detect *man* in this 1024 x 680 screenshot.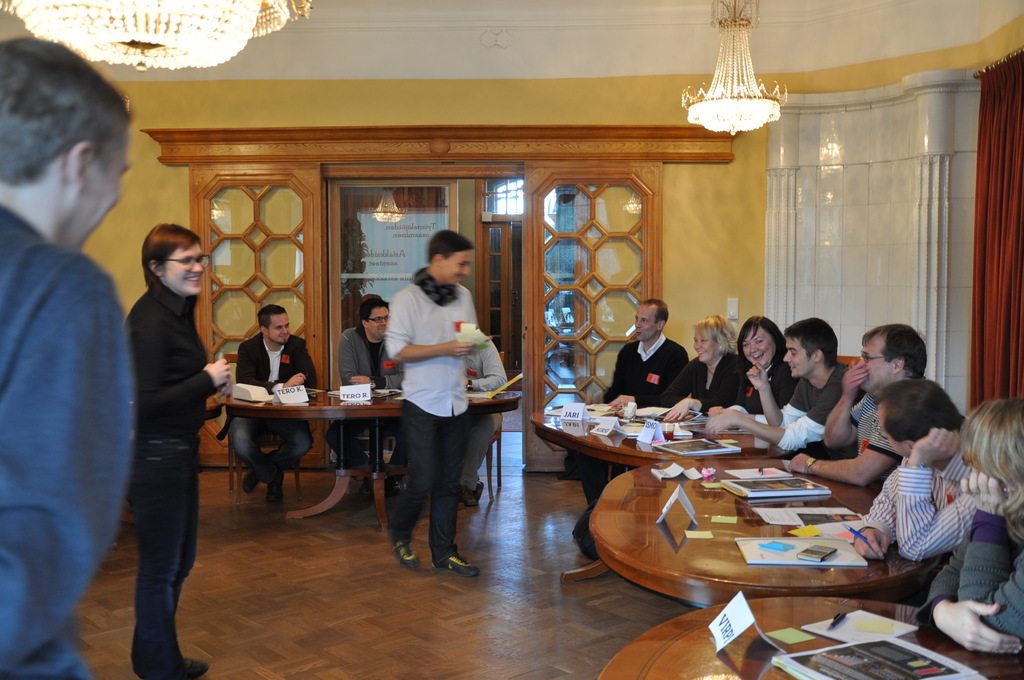
Detection: rect(700, 313, 863, 457).
